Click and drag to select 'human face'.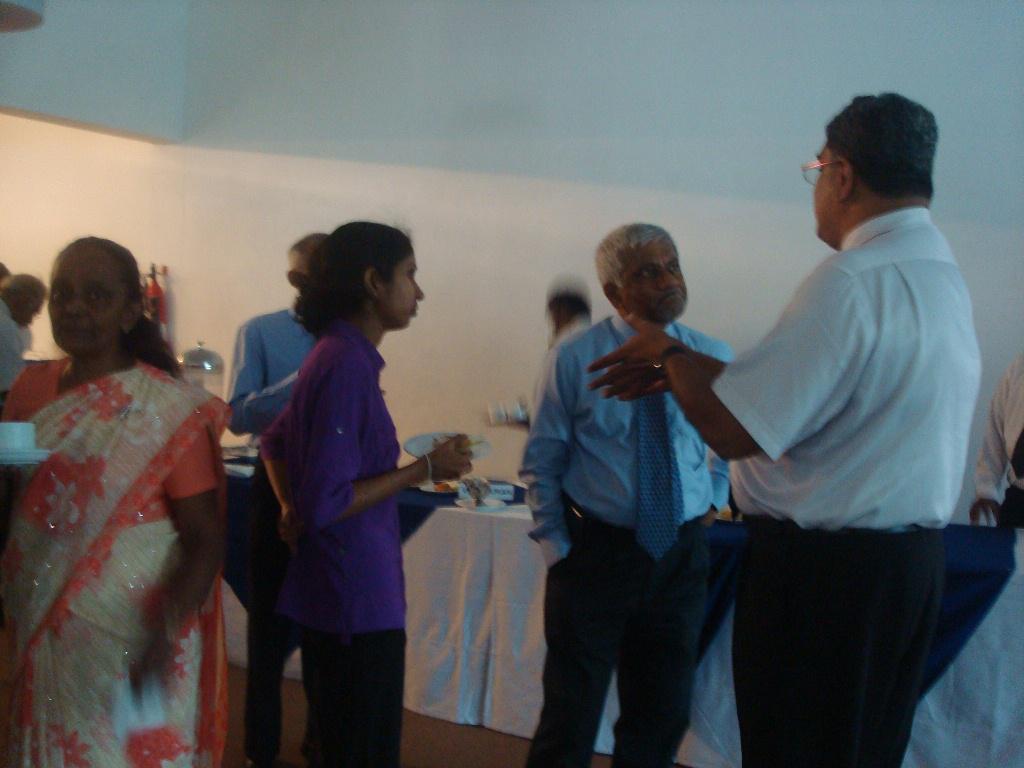
Selection: {"left": 622, "top": 239, "right": 687, "bottom": 324}.
